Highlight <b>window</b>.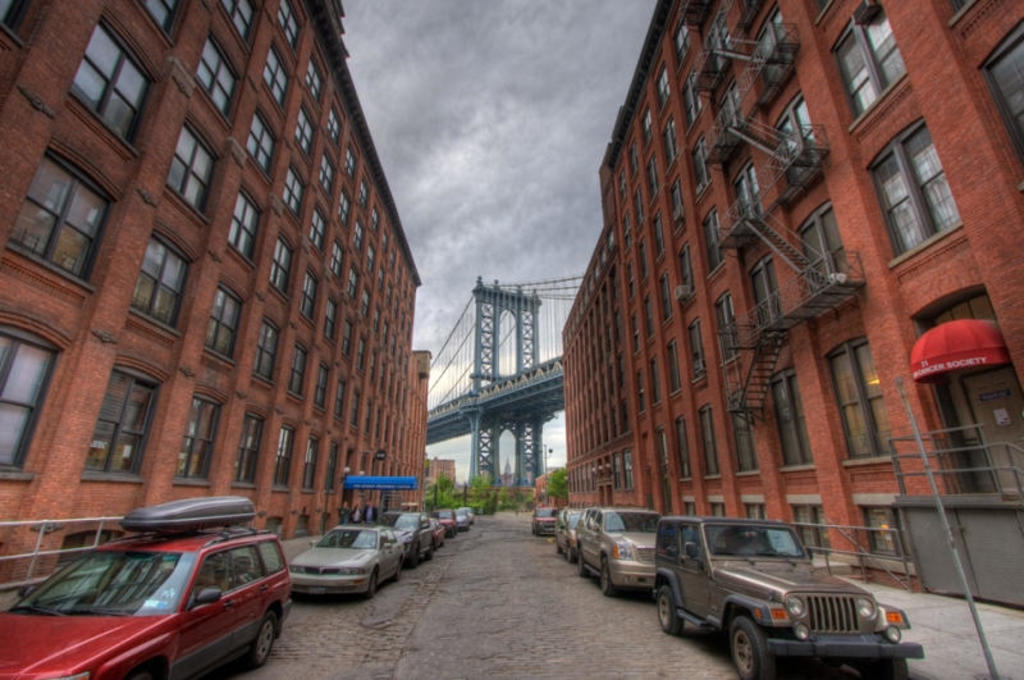
Highlighted region: x1=709 y1=292 x2=740 y2=371.
